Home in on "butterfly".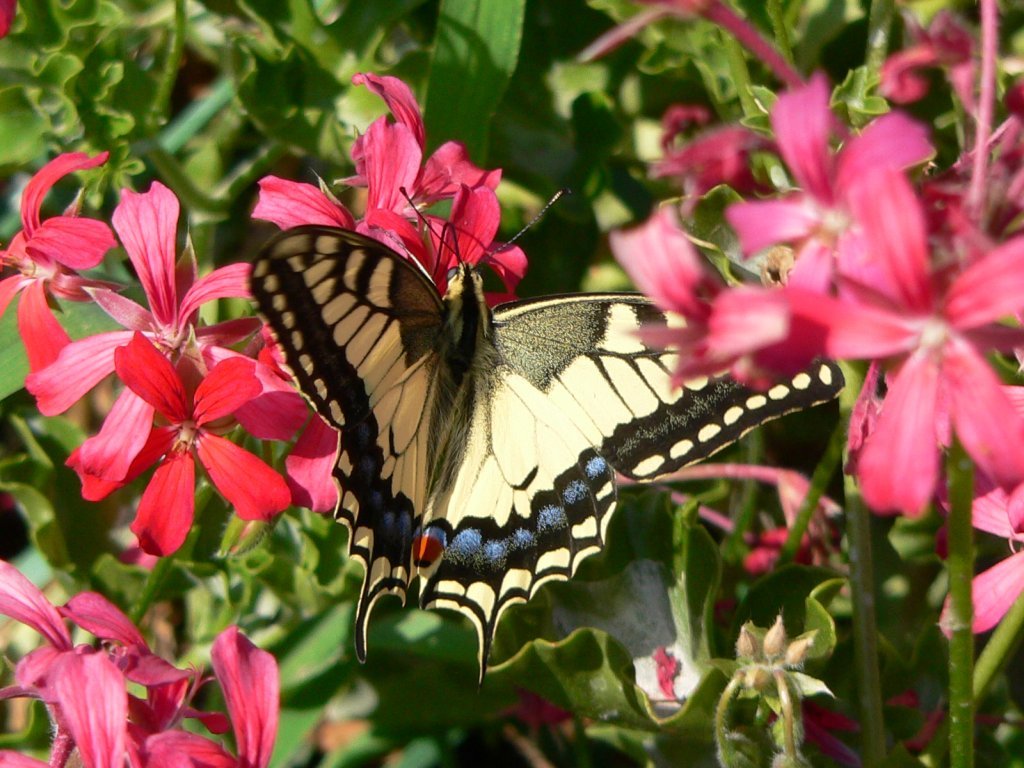
Homed in at bbox=[250, 112, 819, 640].
